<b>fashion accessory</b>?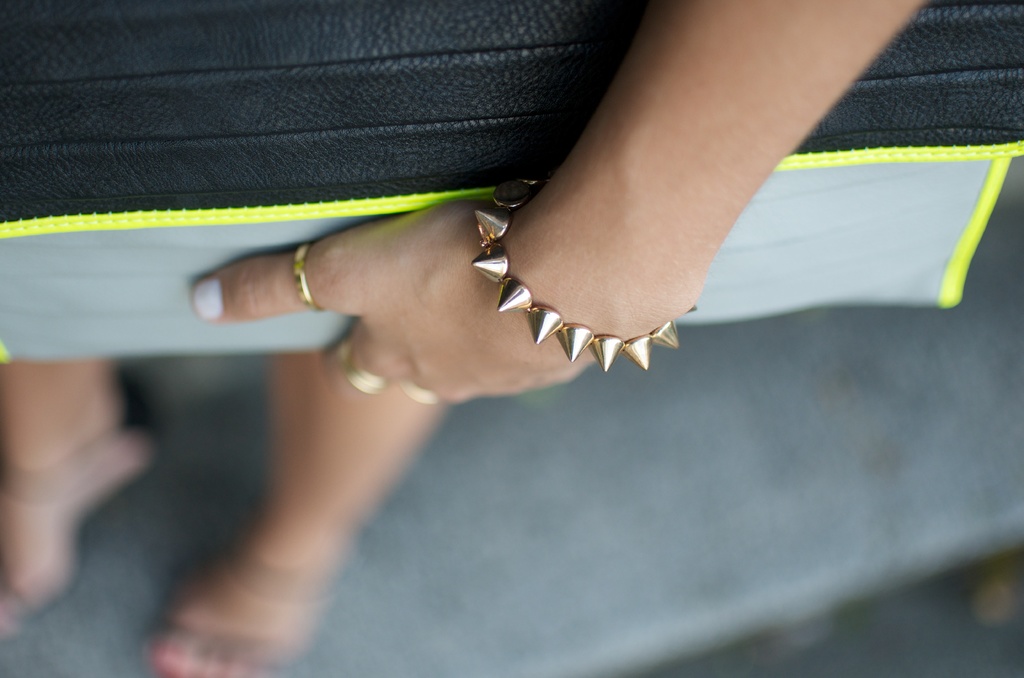
rect(342, 340, 385, 392)
